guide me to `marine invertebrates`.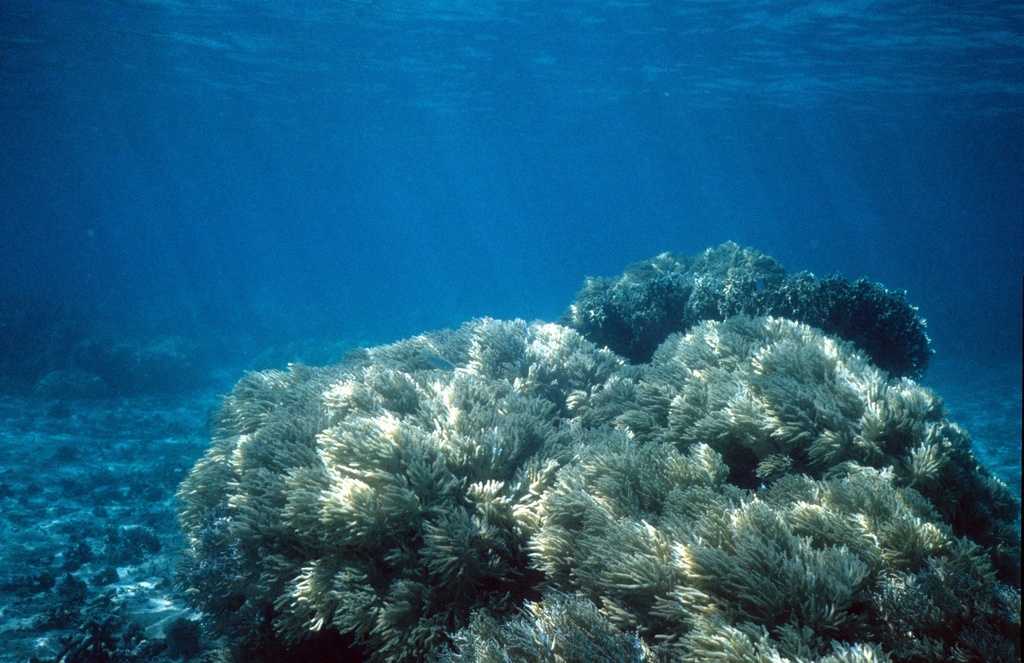
Guidance: Rect(168, 304, 656, 662).
